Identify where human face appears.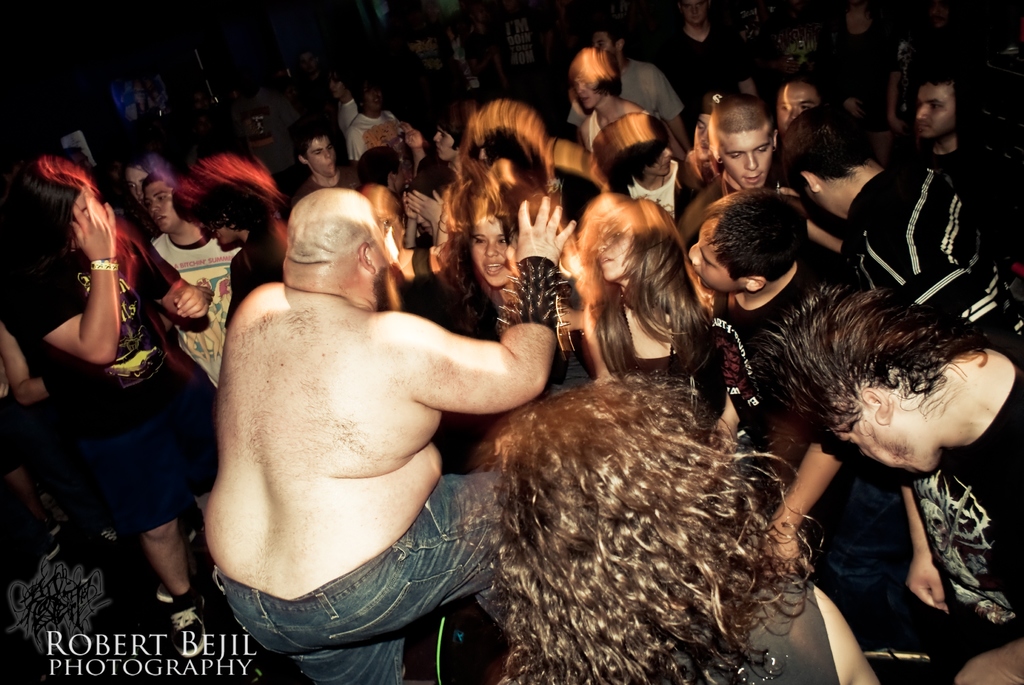
Appears at region(154, 176, 180, 231).
